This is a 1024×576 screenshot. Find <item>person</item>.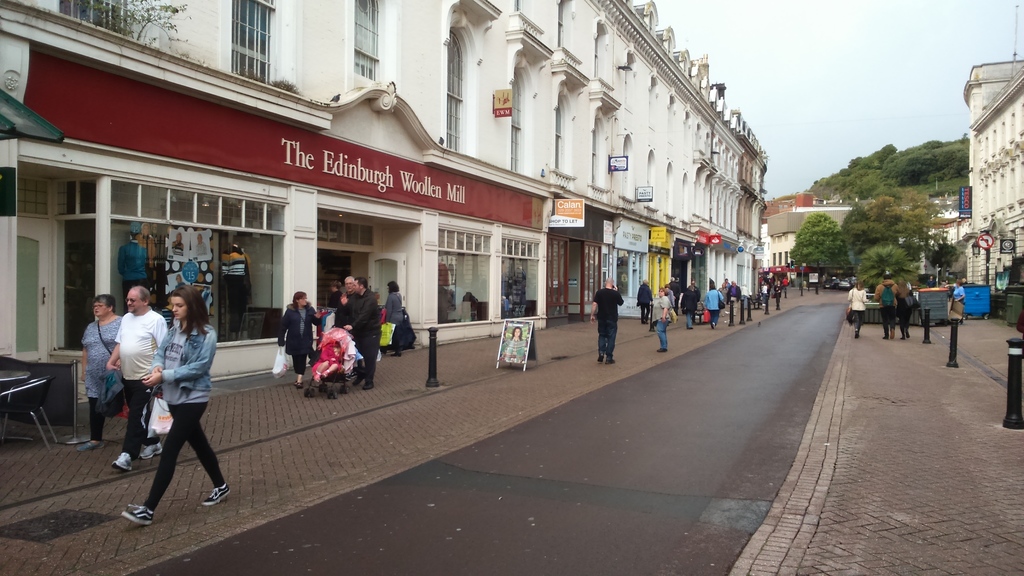
Bounding box: [105, 288, 168, 474].
